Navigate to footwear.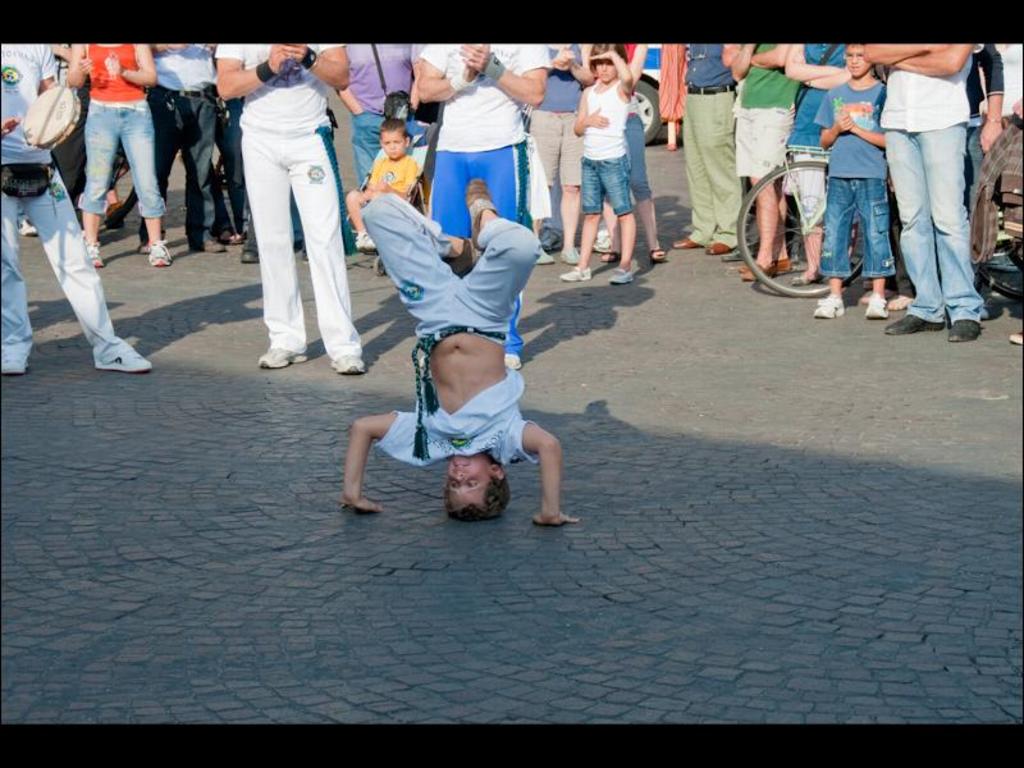
Navigation target: bbox=(215, 223, 241, 246).
